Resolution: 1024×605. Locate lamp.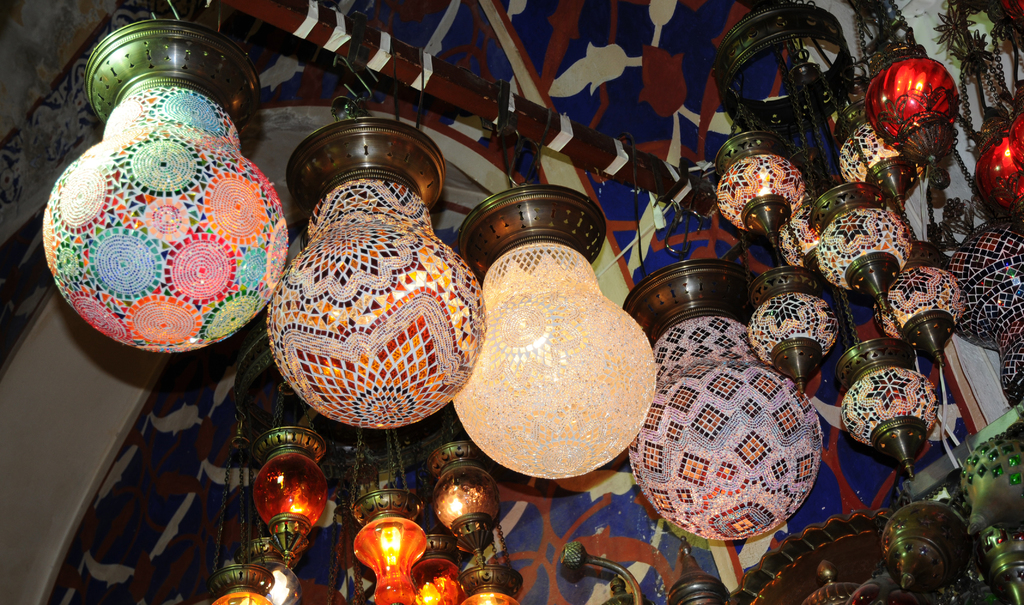
{"left": 453, "top": 565, "right": 512, "bottom": 604}.
